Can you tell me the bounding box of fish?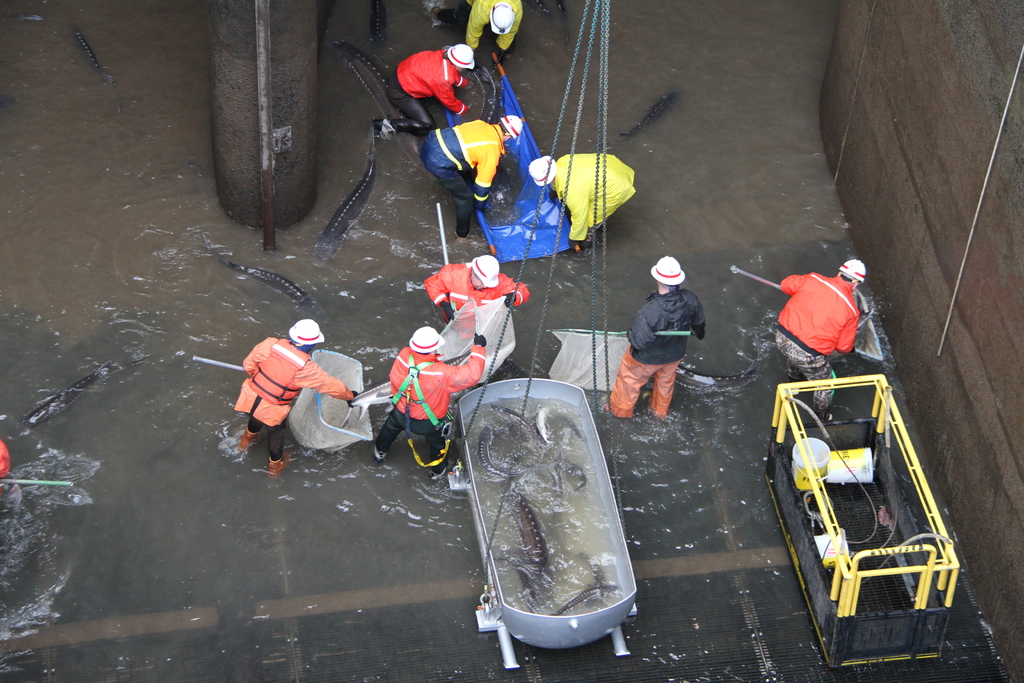
detection(533, 404, 571, 452).
